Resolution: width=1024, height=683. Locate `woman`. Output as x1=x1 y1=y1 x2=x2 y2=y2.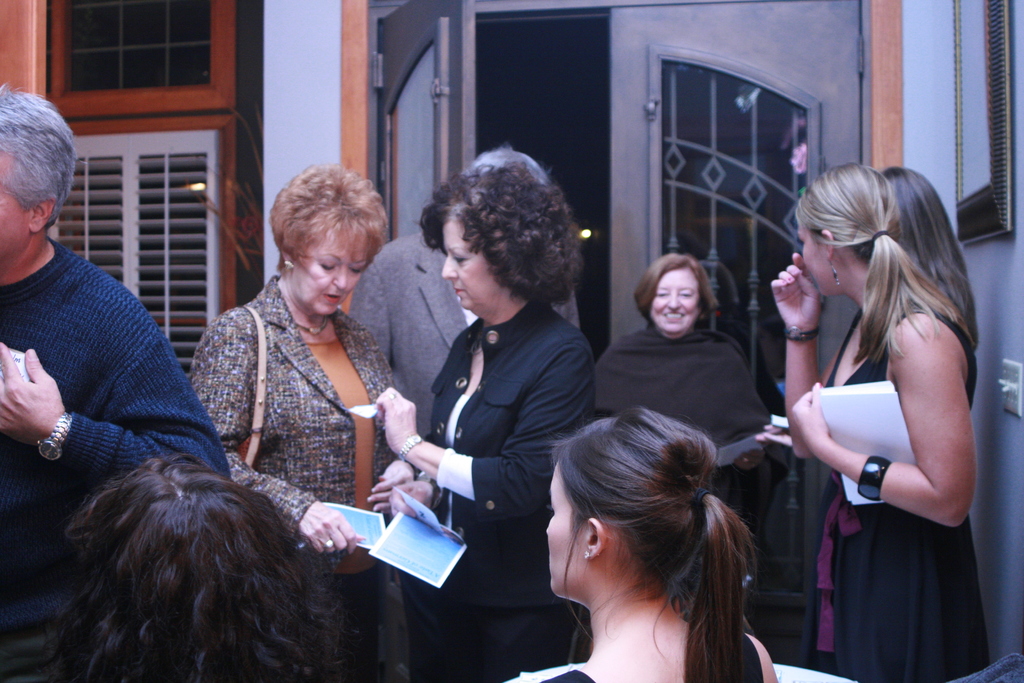
x1=26 y1=447 x2=362 y2=682.
